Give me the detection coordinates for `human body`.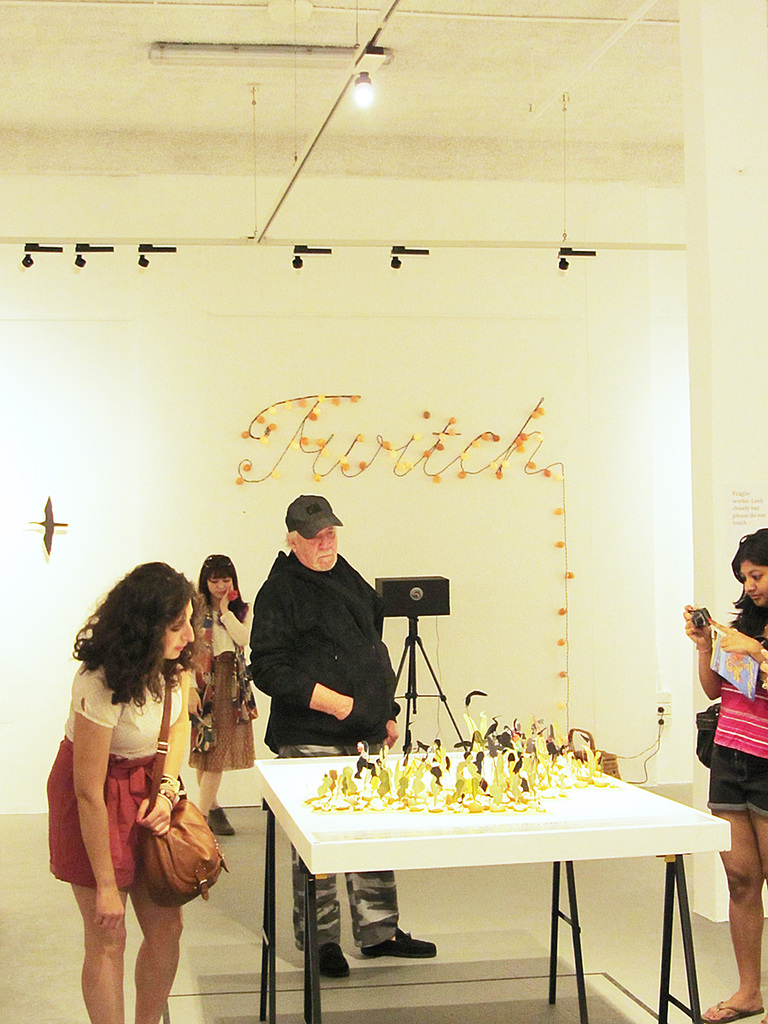
(42,525,243,1019).
